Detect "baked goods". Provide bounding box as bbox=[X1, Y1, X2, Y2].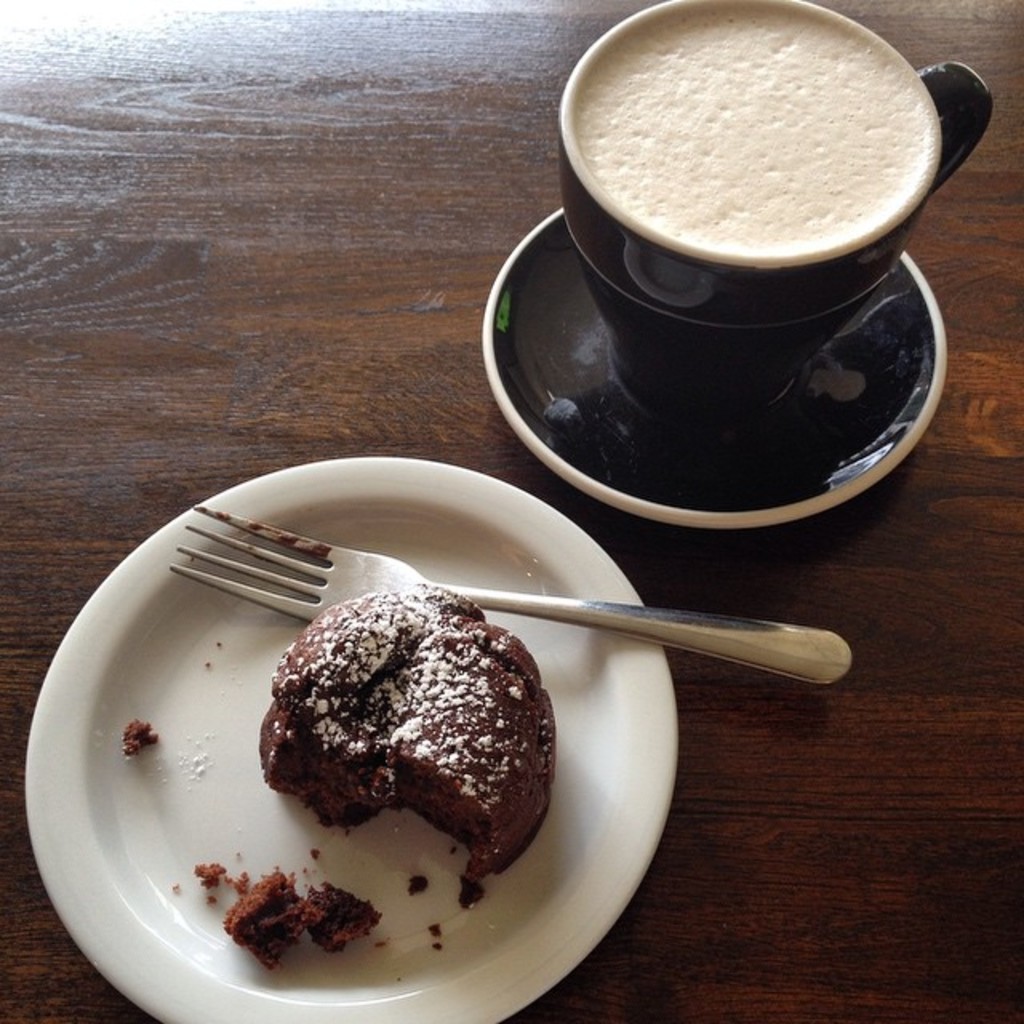
bbox=[406, 872, 430, 896].
